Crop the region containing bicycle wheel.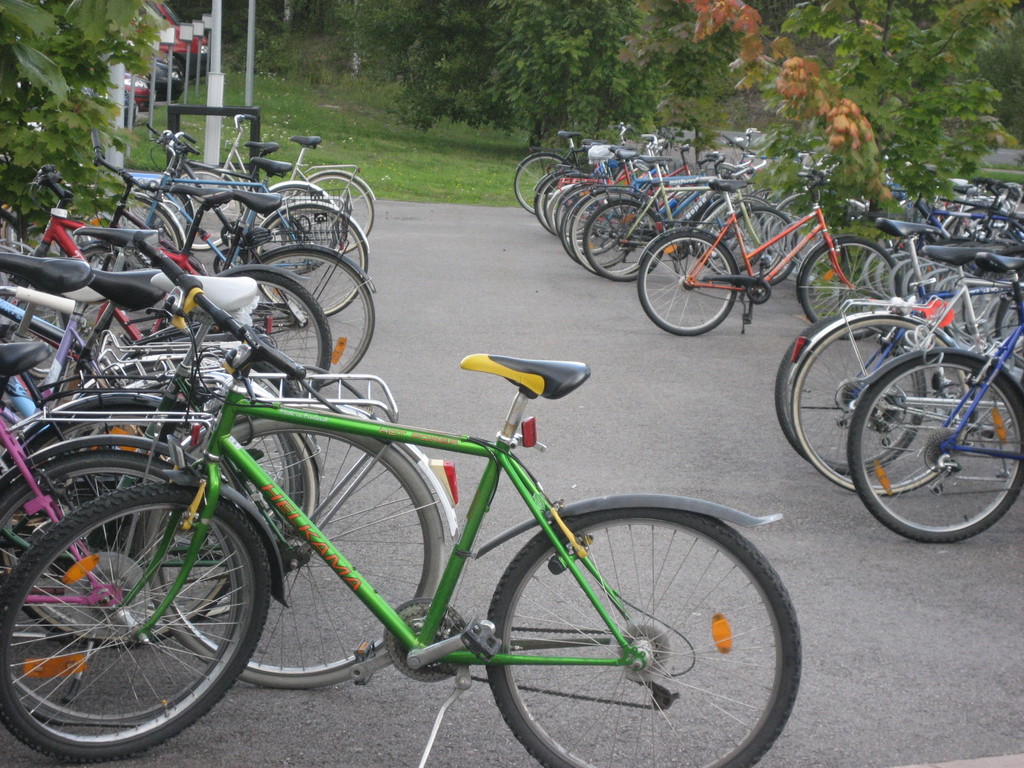
Crop region: BBox(465, 495, 807, 754).
